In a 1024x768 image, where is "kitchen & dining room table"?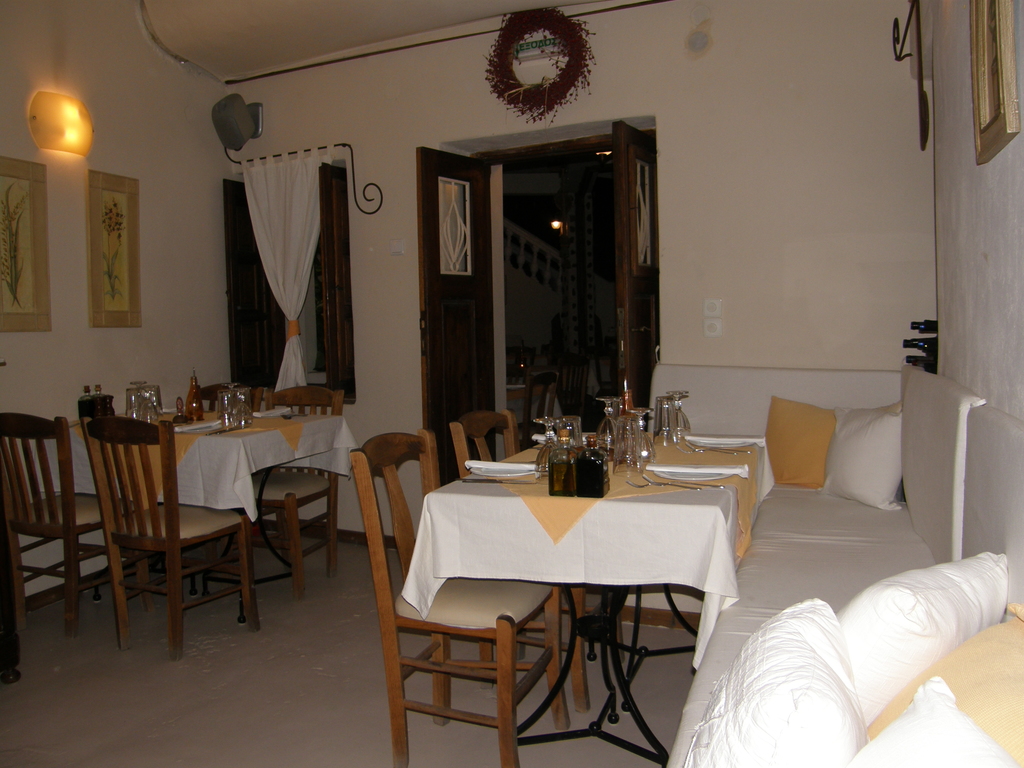
rect(395, 426, 769, 765).
